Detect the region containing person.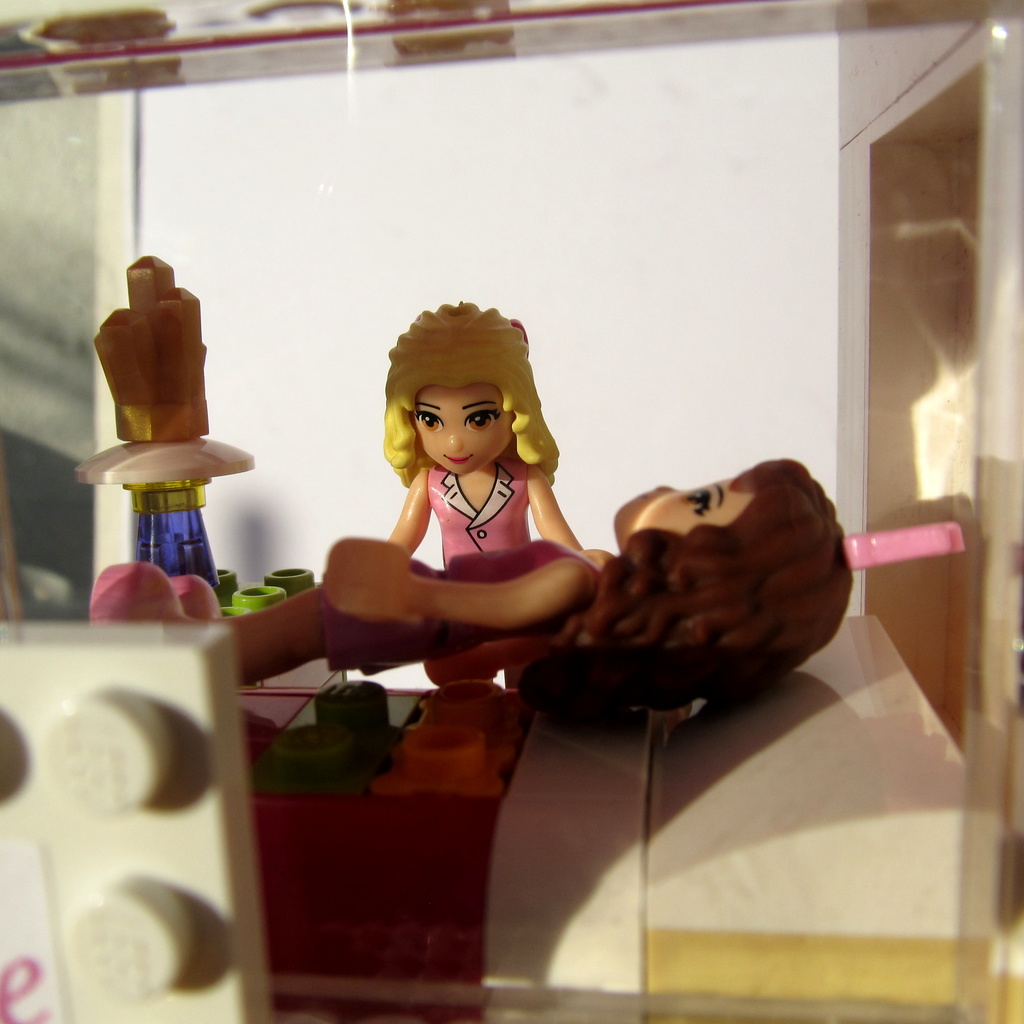
region(225, 444, 858, 738).
